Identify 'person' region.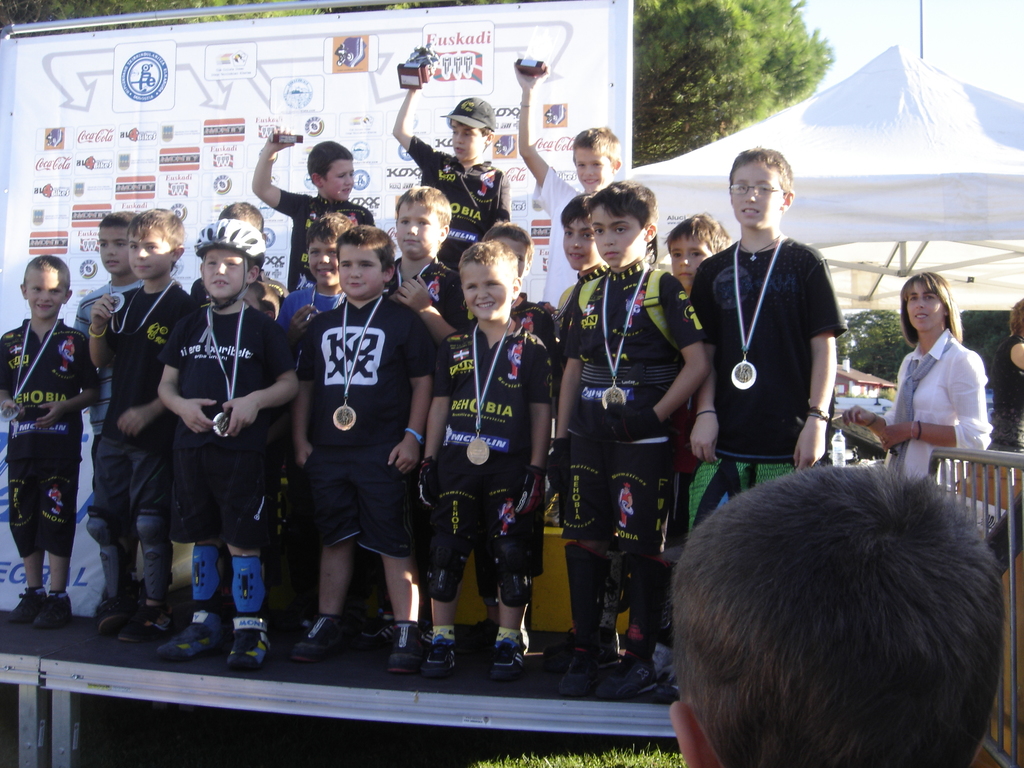
Region: <box>391,181,460,319</box>.
